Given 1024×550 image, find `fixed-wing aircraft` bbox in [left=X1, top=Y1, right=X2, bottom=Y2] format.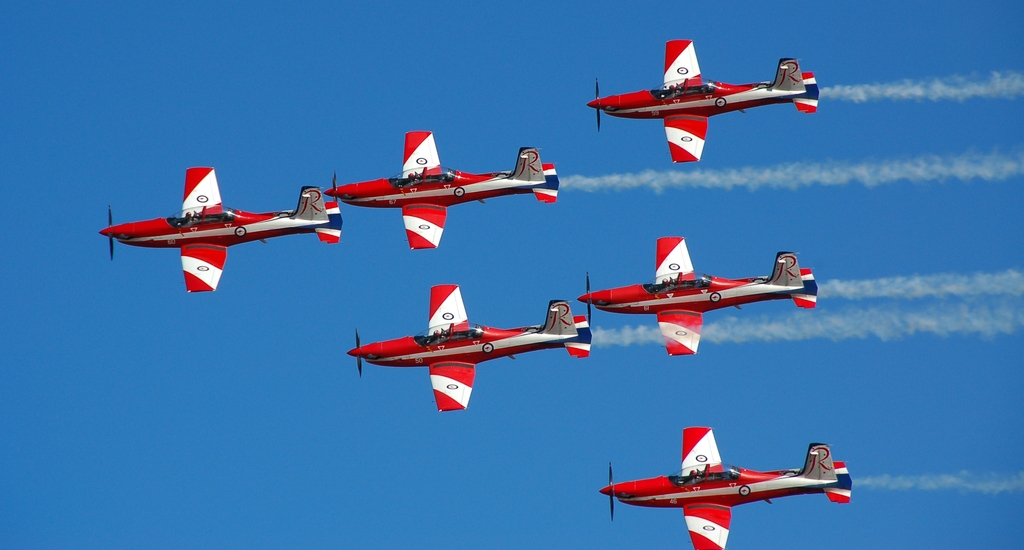
[left=104, top=164, right=345, bottom=285].
